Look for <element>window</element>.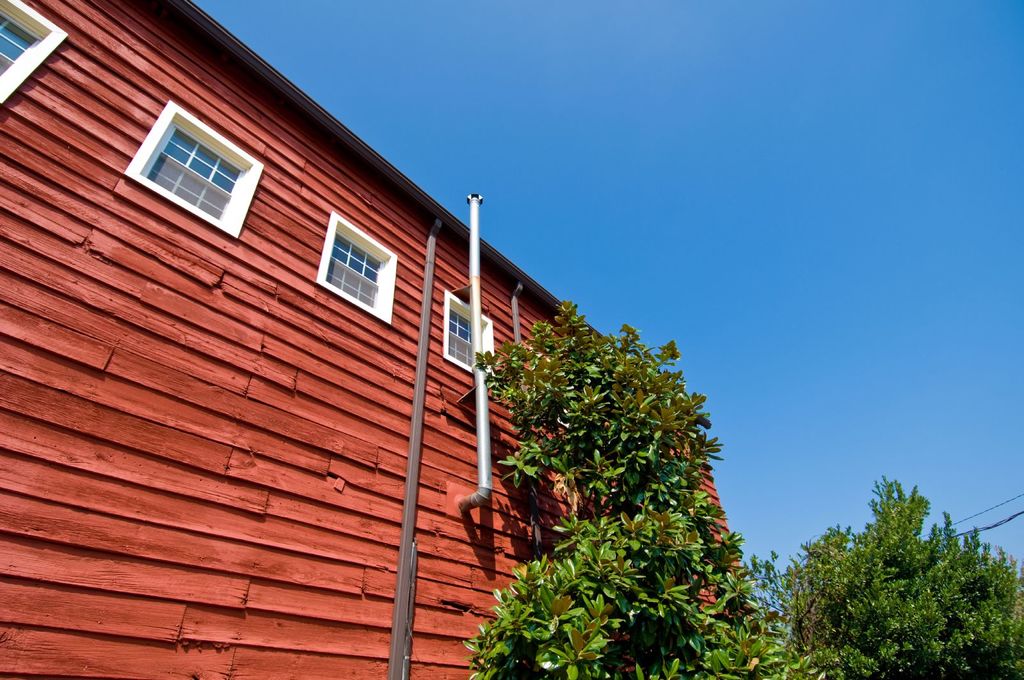
Found: bbox=(122, 101, 269, 242).
